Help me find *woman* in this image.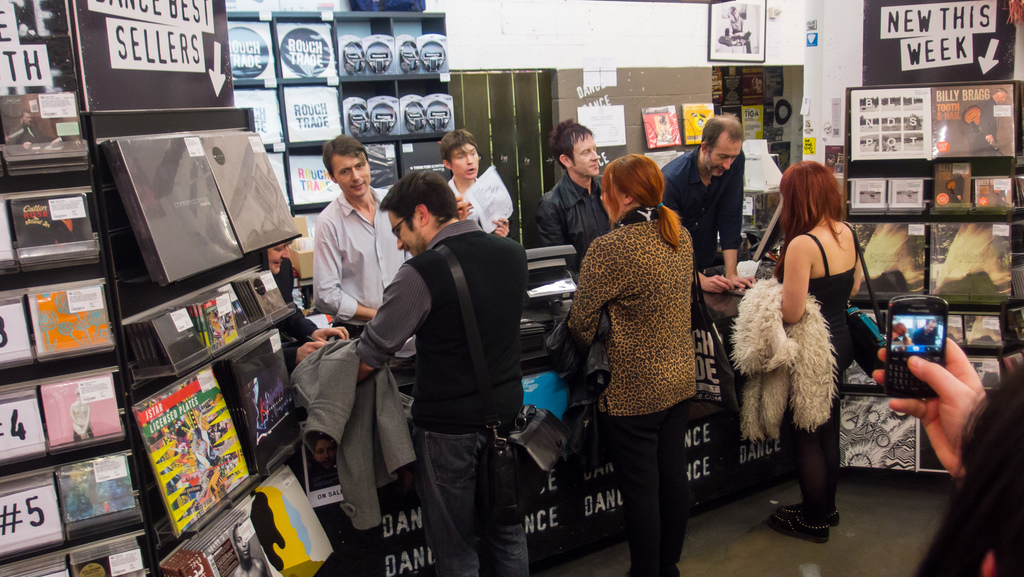
Found it: [561, 155, 700, 576].
